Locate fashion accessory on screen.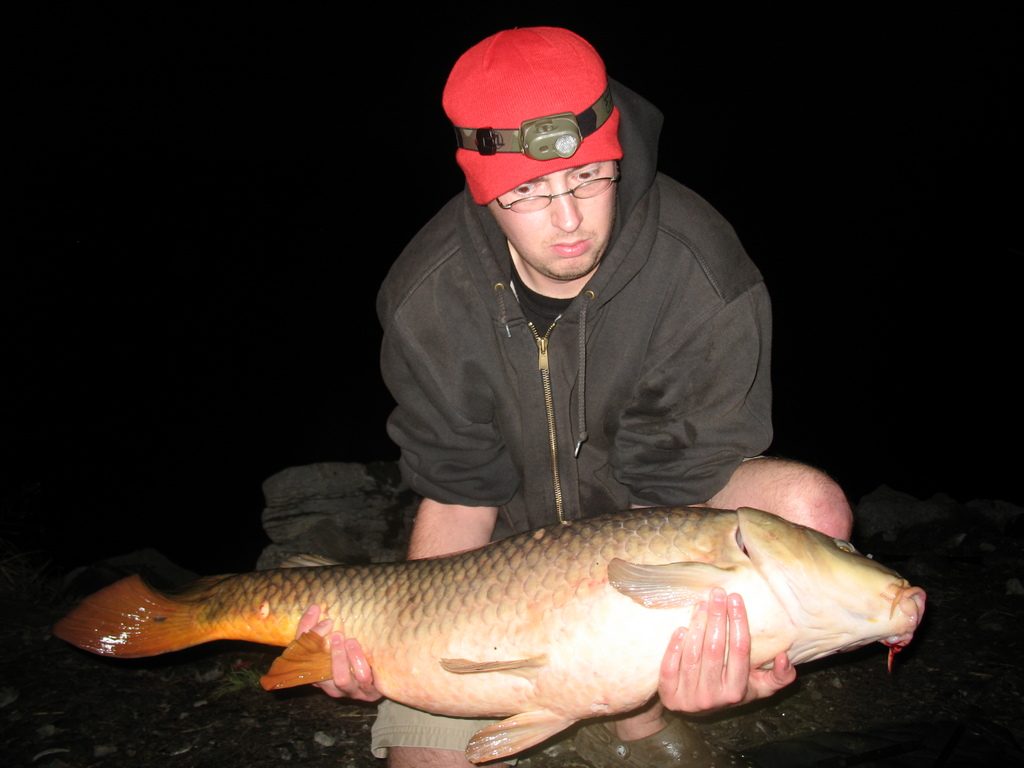
On screen at 442, 24, 623, 203.
